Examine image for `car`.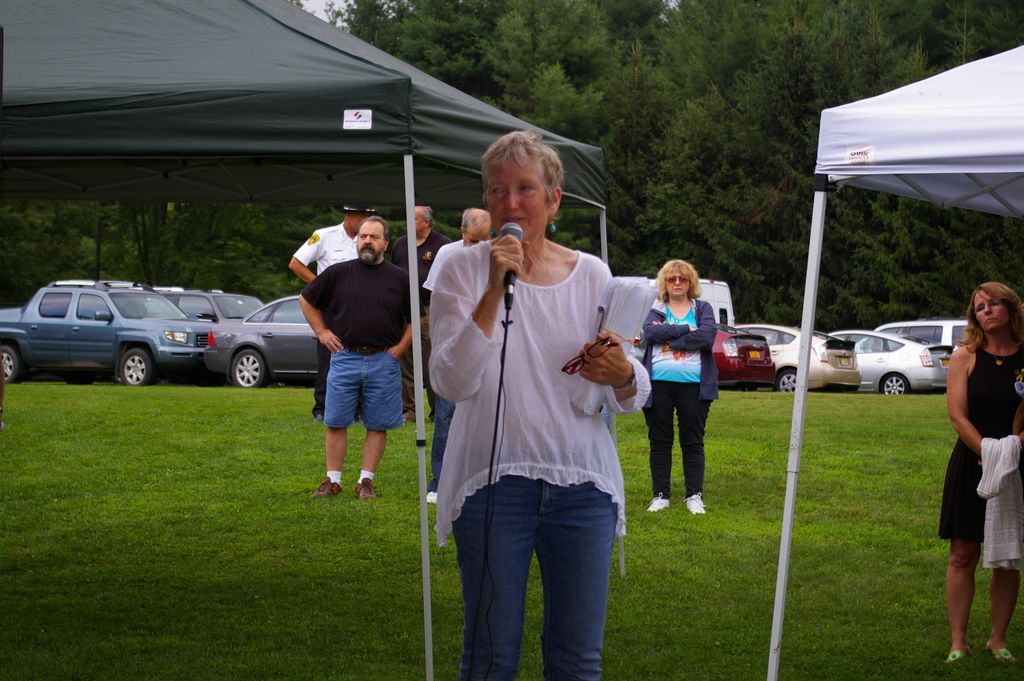
Examination result: 735, 324, 861, 395.
